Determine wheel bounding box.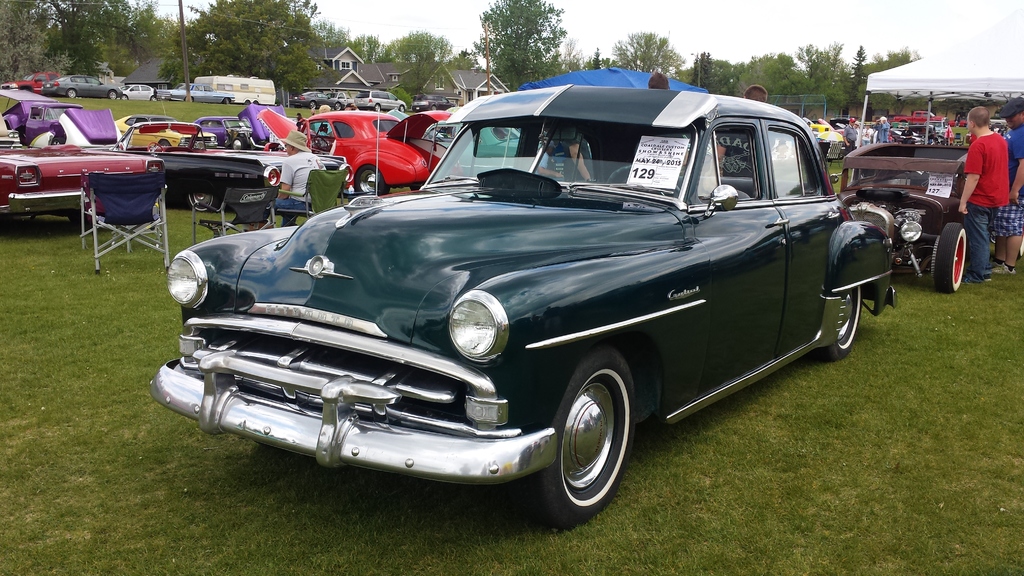
Determined: region(68, 89, 77, 99).
